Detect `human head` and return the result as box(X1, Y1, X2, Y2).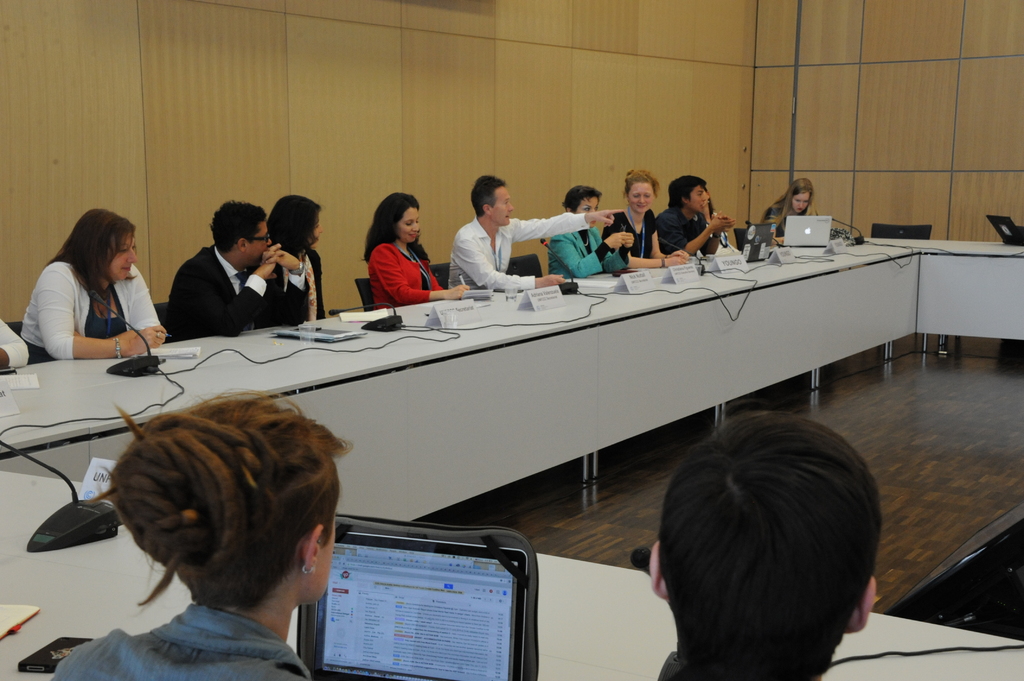
box(69, 209, 136, 281).
